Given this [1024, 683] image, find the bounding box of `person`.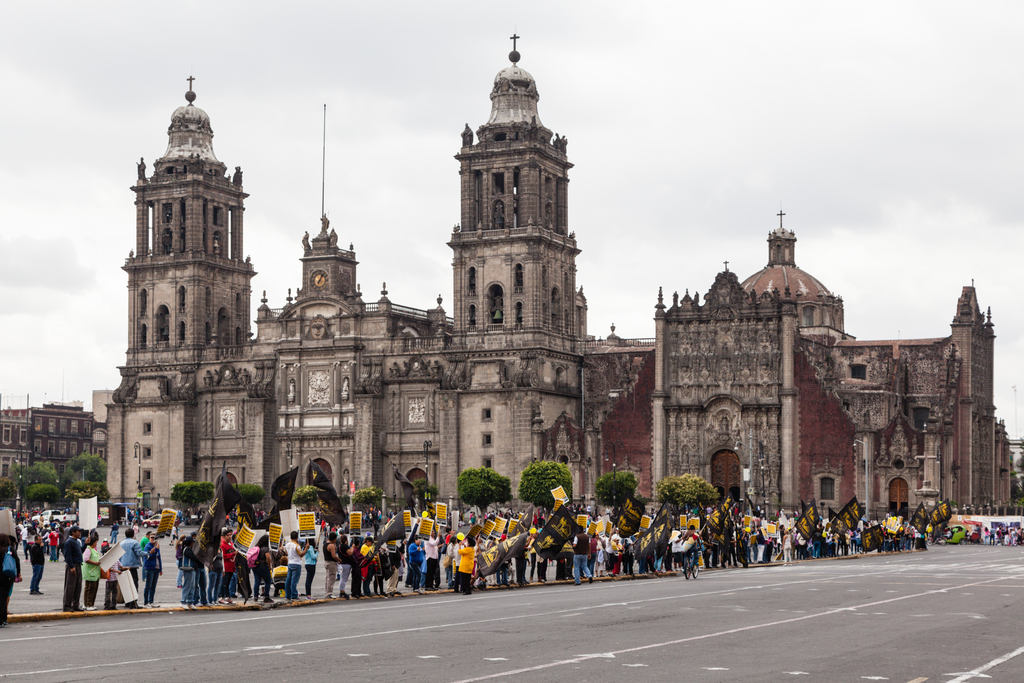
select_region(172, 529, 177, 547).
